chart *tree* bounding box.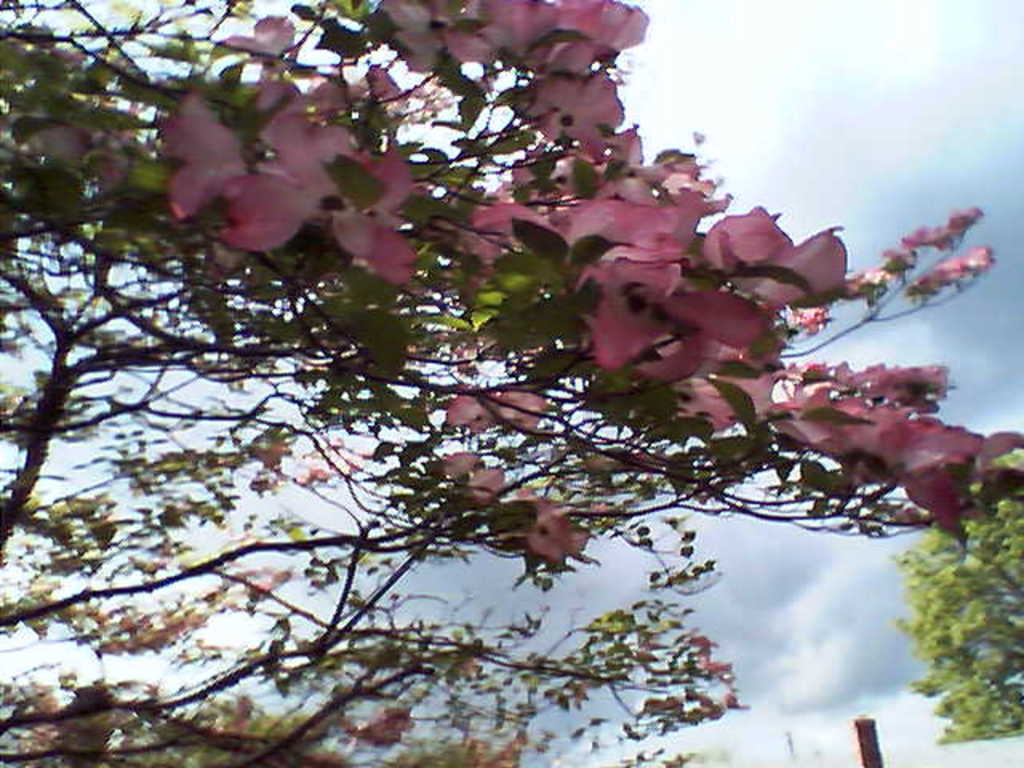
Charted: left=899, top=440, right=1022, bottom=766.
